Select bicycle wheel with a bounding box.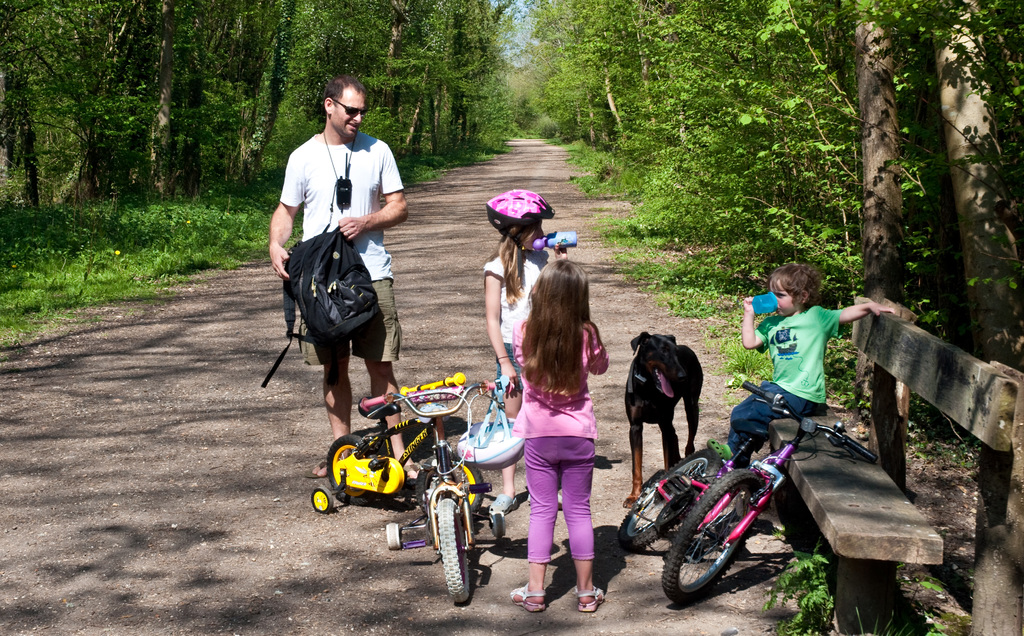
bbox(620, 449, 717, 554).
